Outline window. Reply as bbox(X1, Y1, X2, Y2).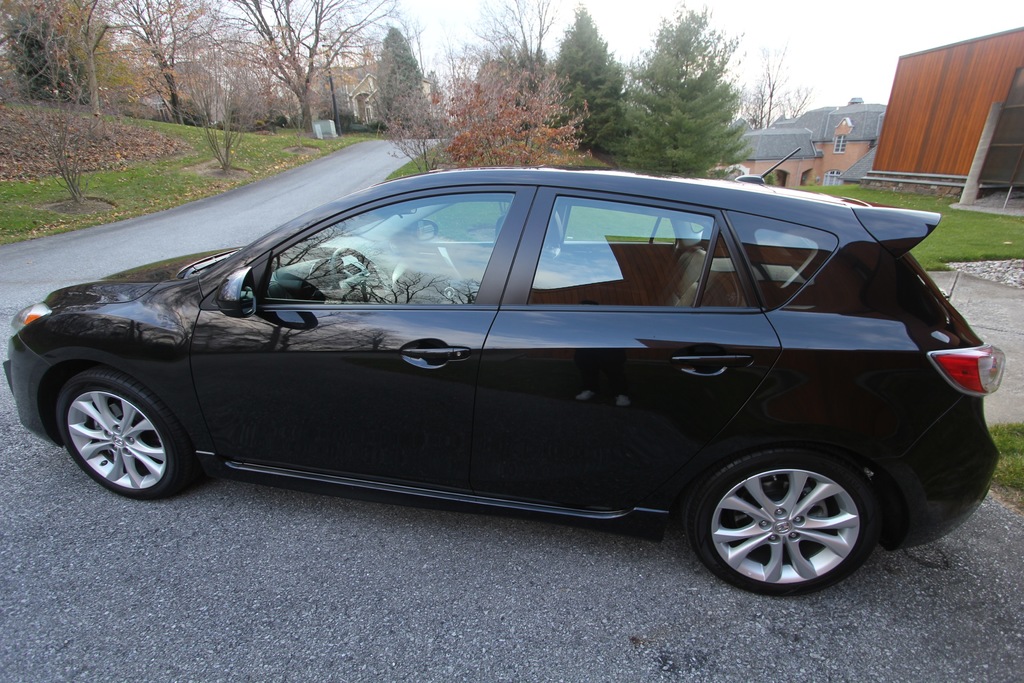
bbox(404, 199, 513, 244).
